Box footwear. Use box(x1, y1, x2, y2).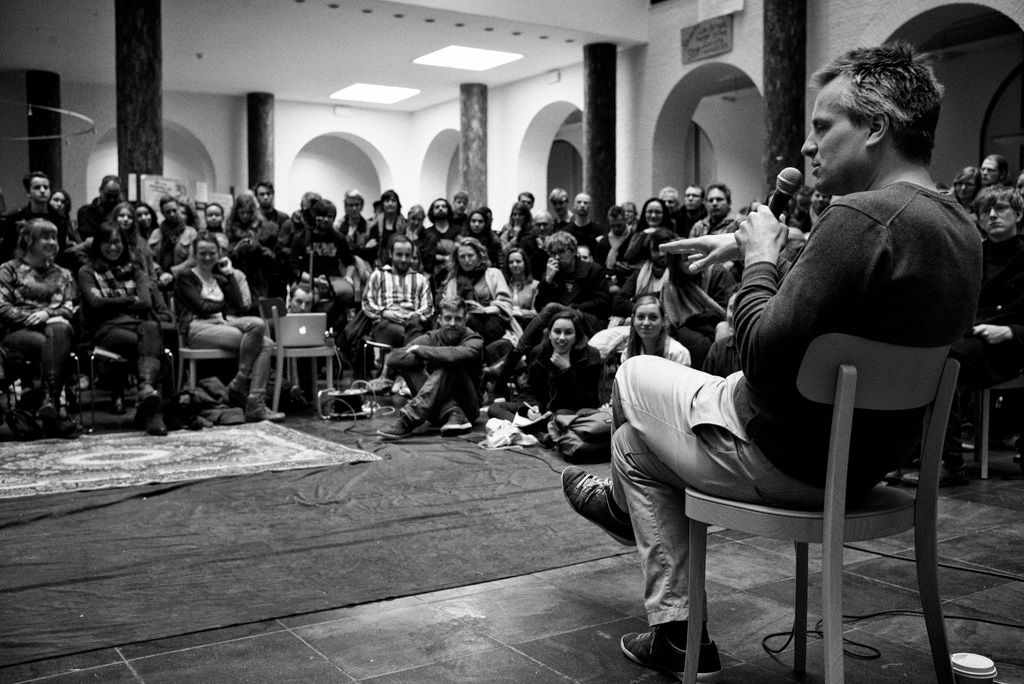
box(241, 393, 289, 422).
